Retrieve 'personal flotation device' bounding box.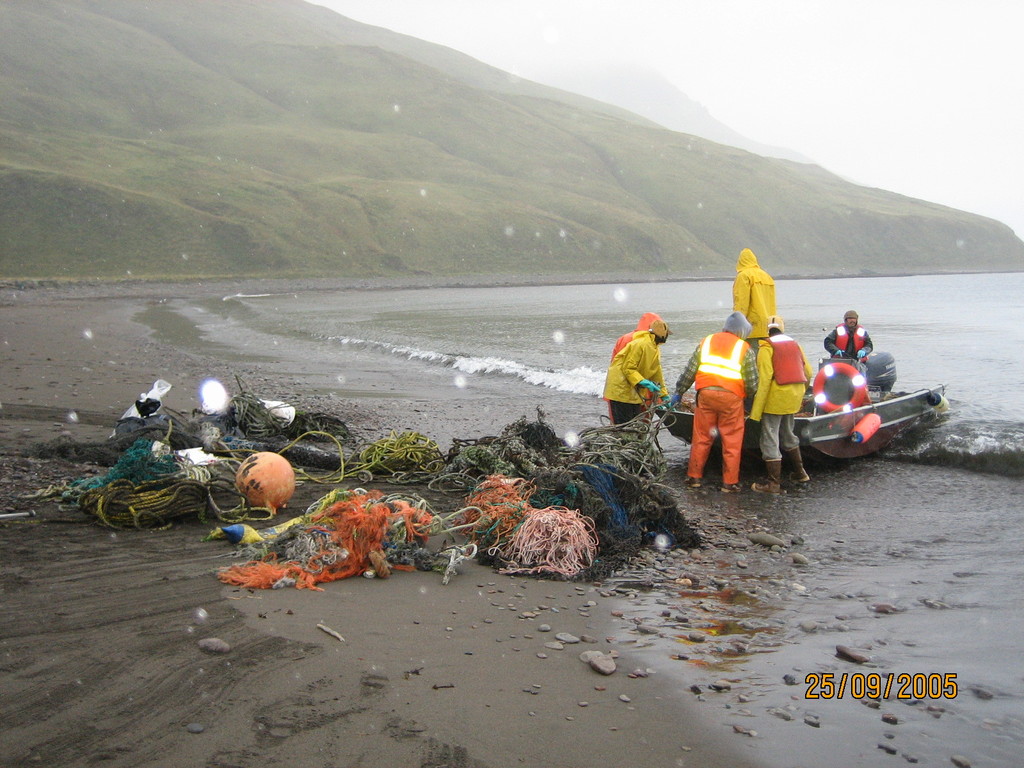
Bounding box: BBox(693, 326, 744, 401).
